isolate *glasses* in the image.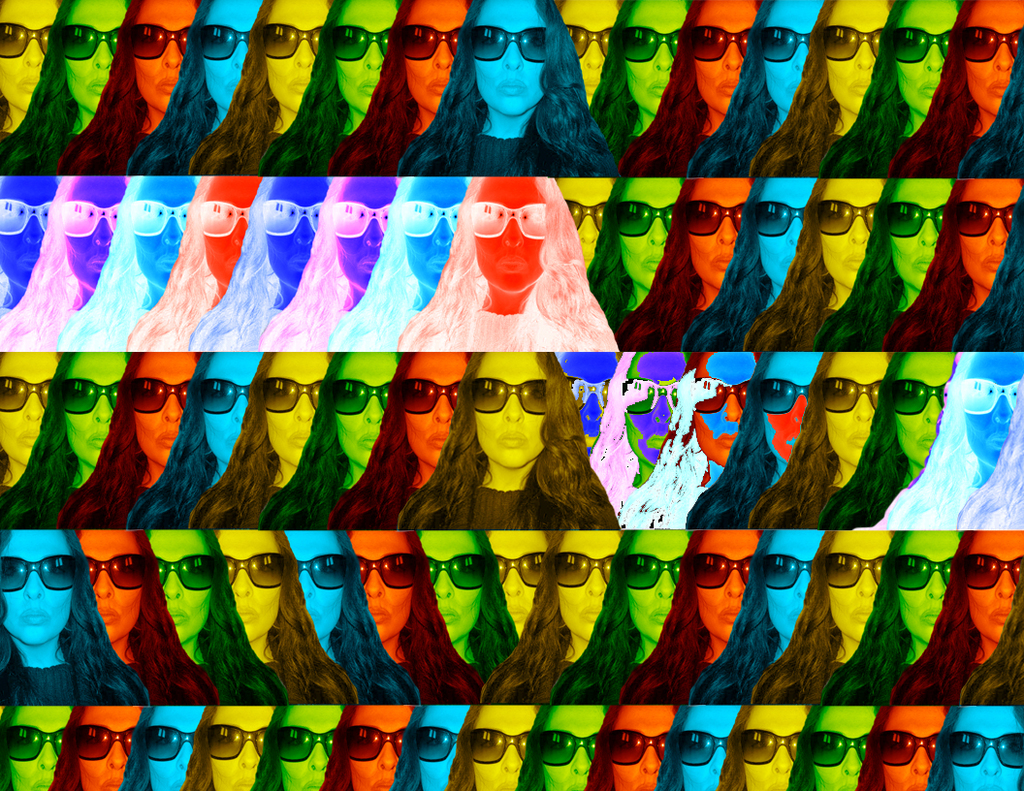
Isolated region: BBox(128, 23, 192, 63).
